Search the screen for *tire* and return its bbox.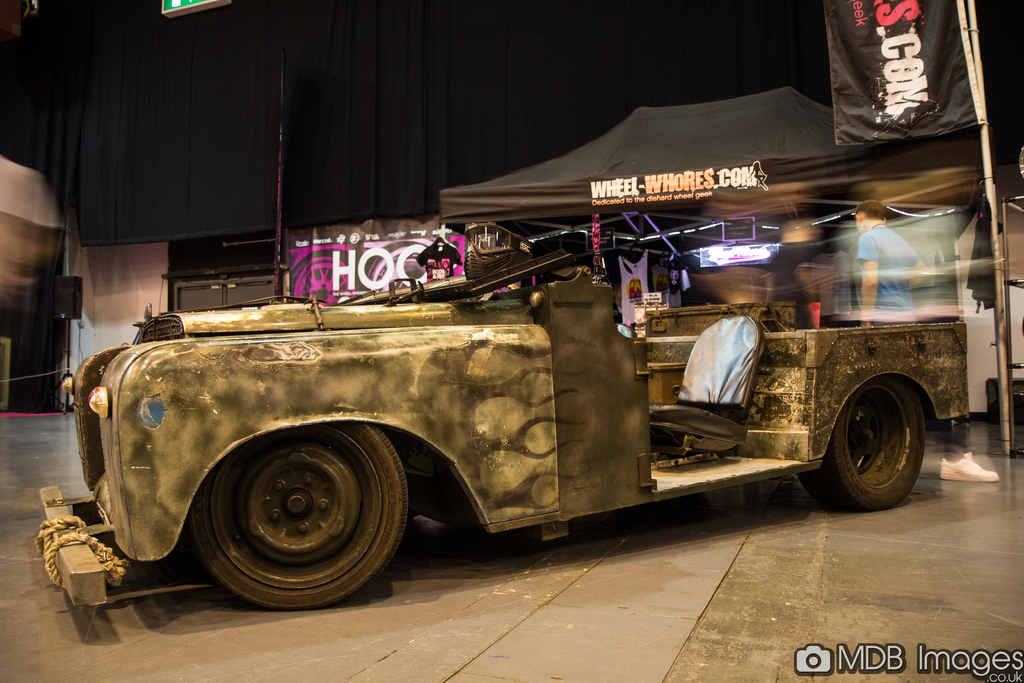
Found: 170,411,413,621.
